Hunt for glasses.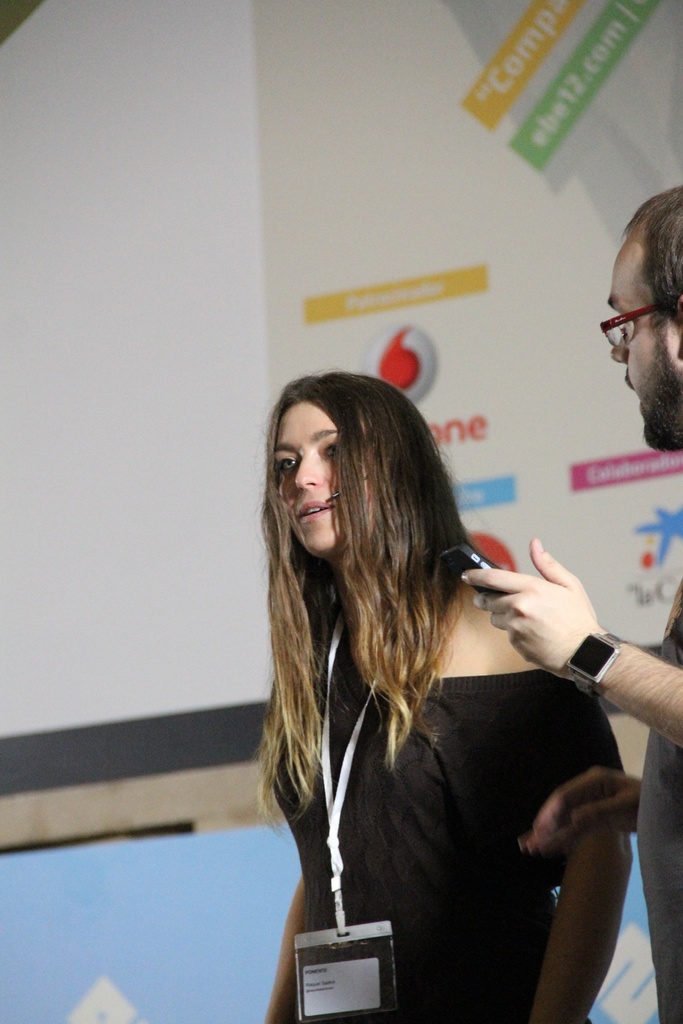
Hunted down at crop(602, 299, 682, 350).
